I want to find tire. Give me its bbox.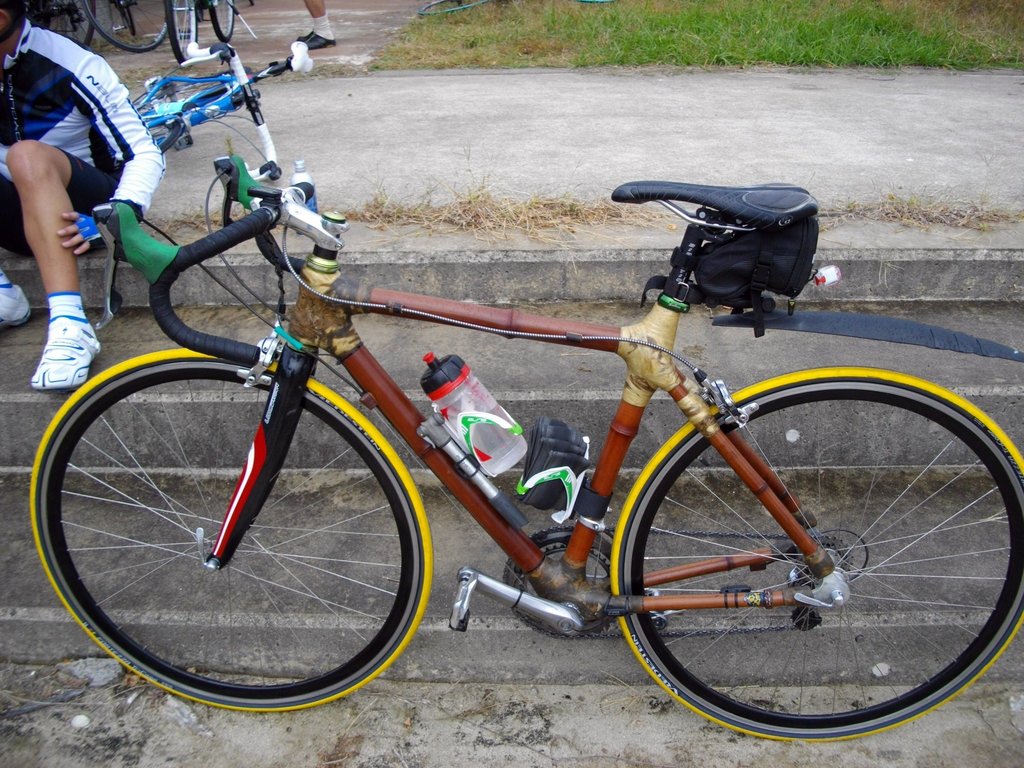
<bbox>208, 0, 233, 45</bbox>.
